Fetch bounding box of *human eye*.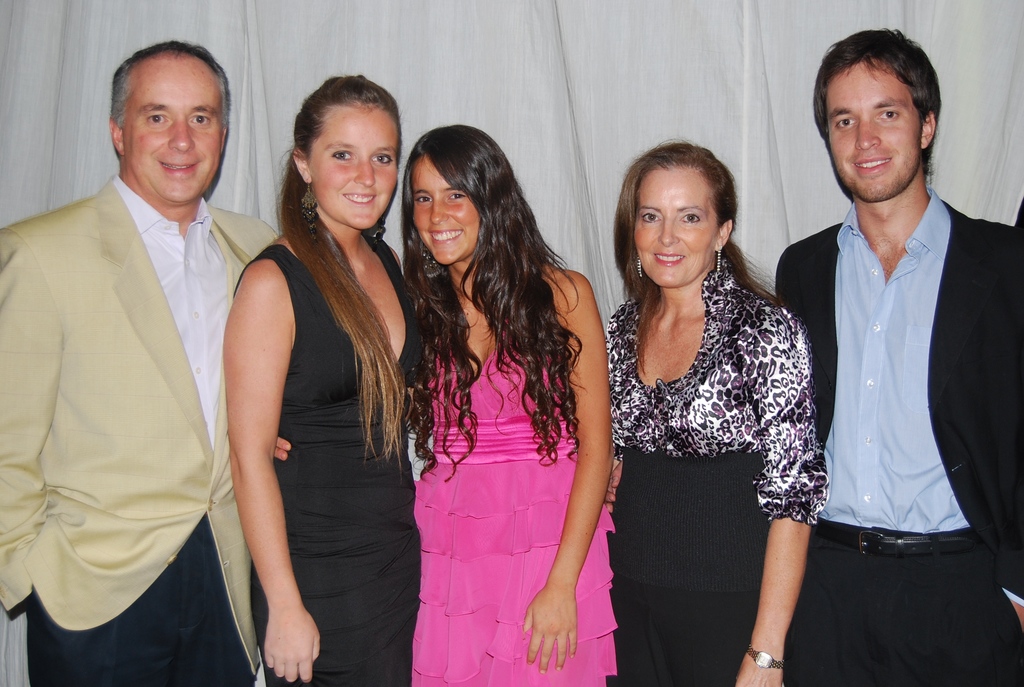
Bbox: (left=328, top=148, right=355, bottom=165).
